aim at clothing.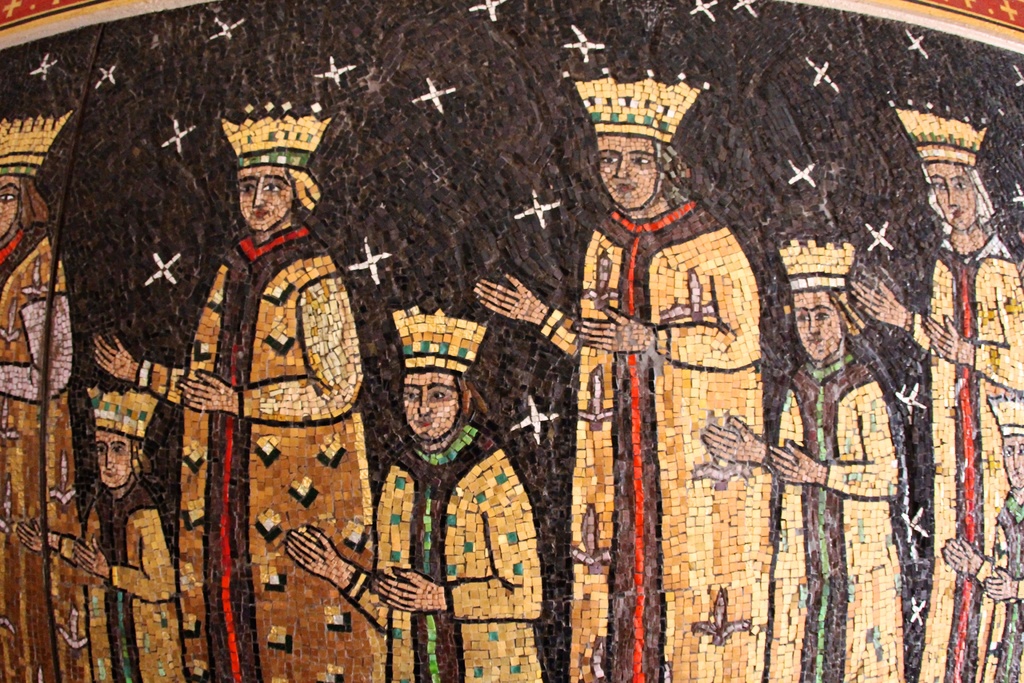
Aimed at x1=132, y1=211, x2=373, y2=682.
